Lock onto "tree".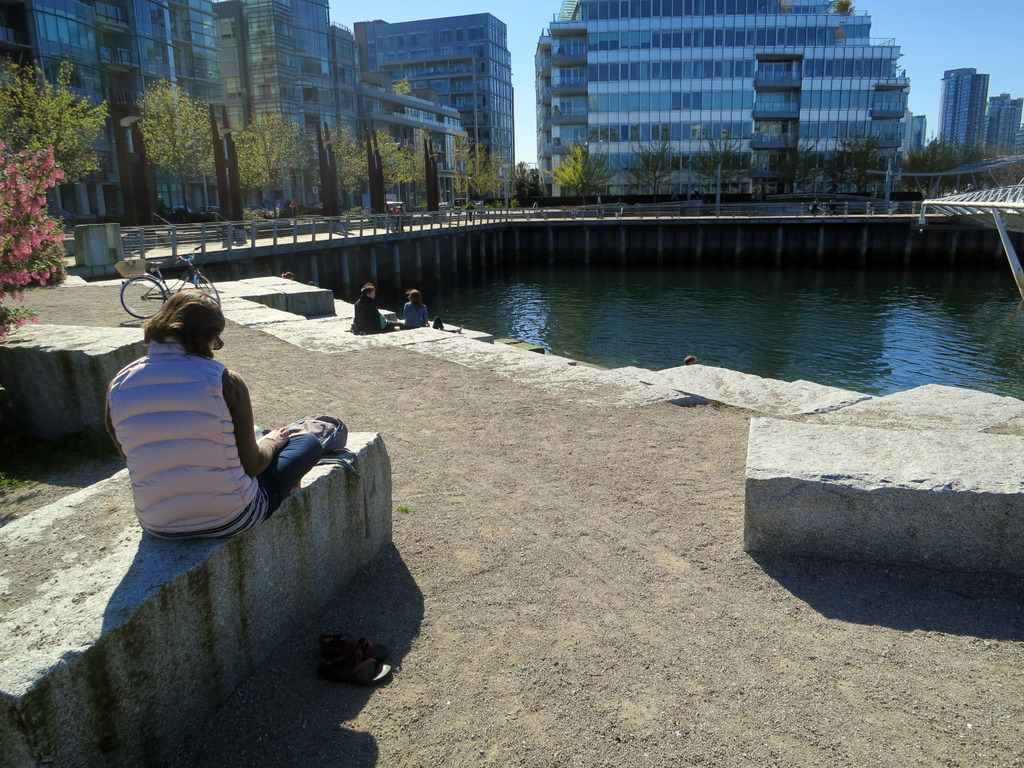
Locked: <bbox>135, 78, 223, 218</bbox>.
